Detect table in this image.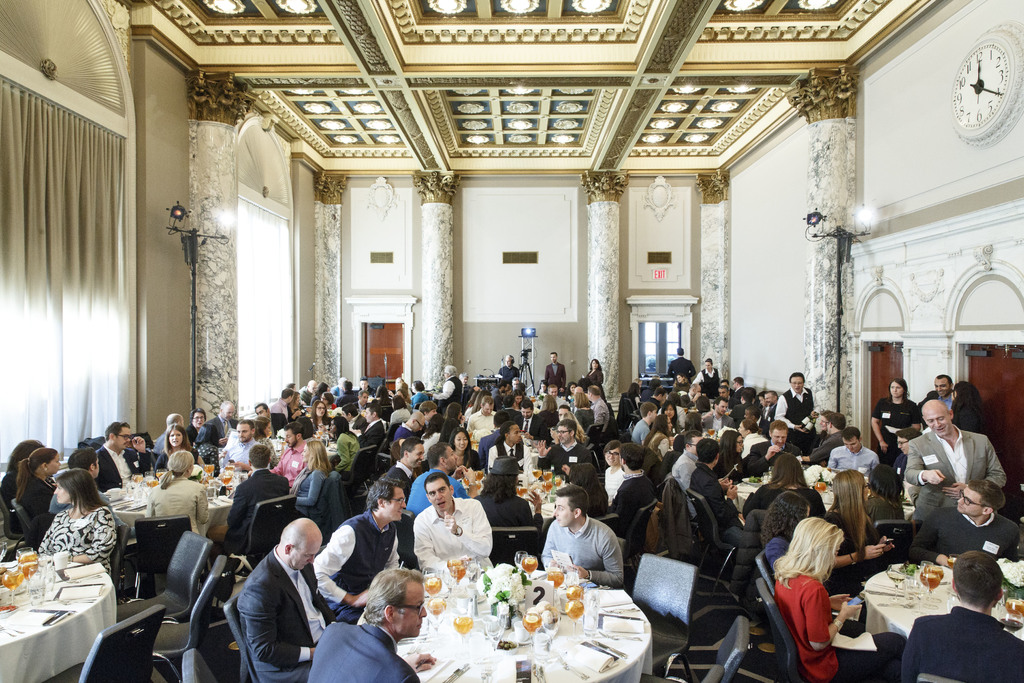
Detection: (110,479,244,548).
